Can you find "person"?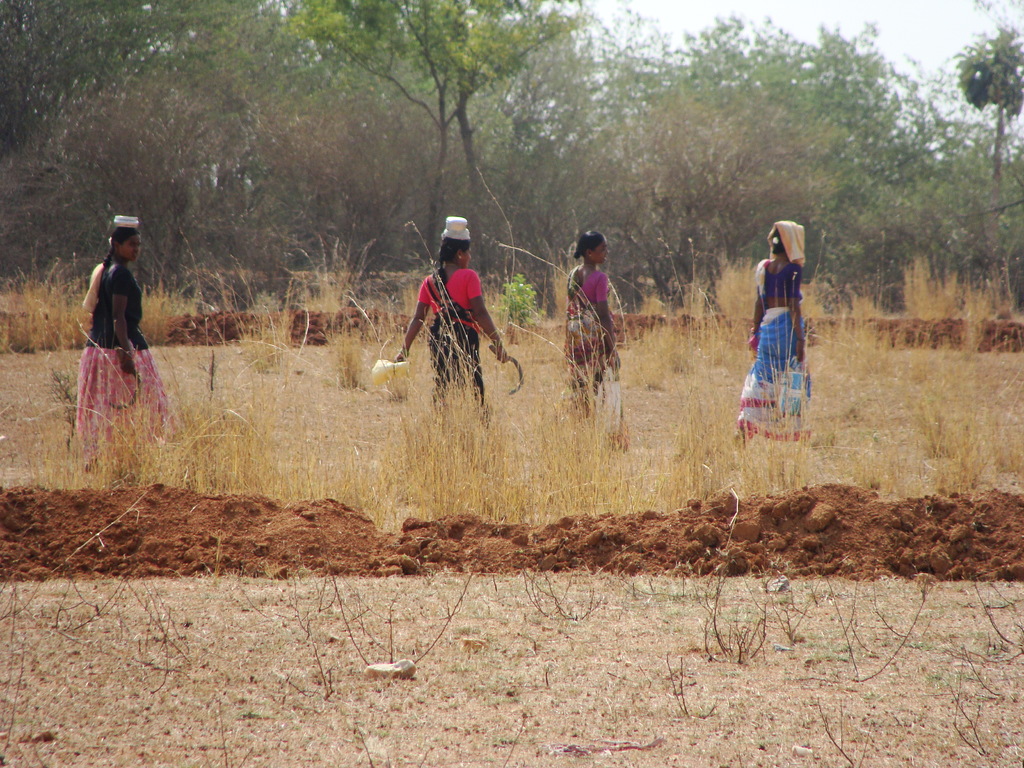
Yes, bounding box: box(731, 223, 815, 449).
